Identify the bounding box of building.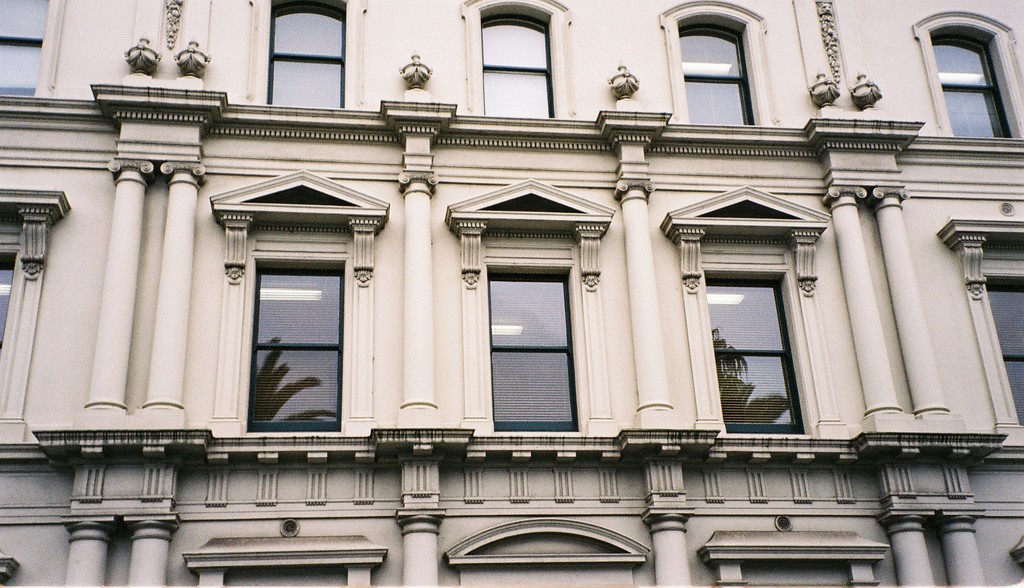
0:0:1023:587.
